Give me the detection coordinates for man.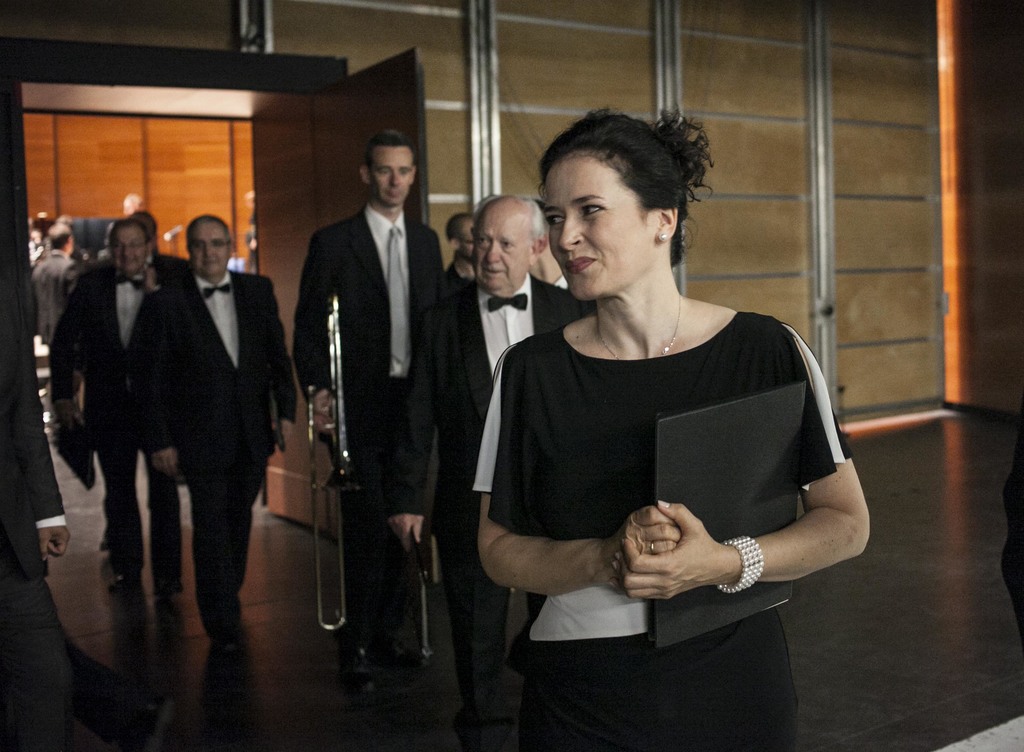
rect(141, 216, 291, 617).
